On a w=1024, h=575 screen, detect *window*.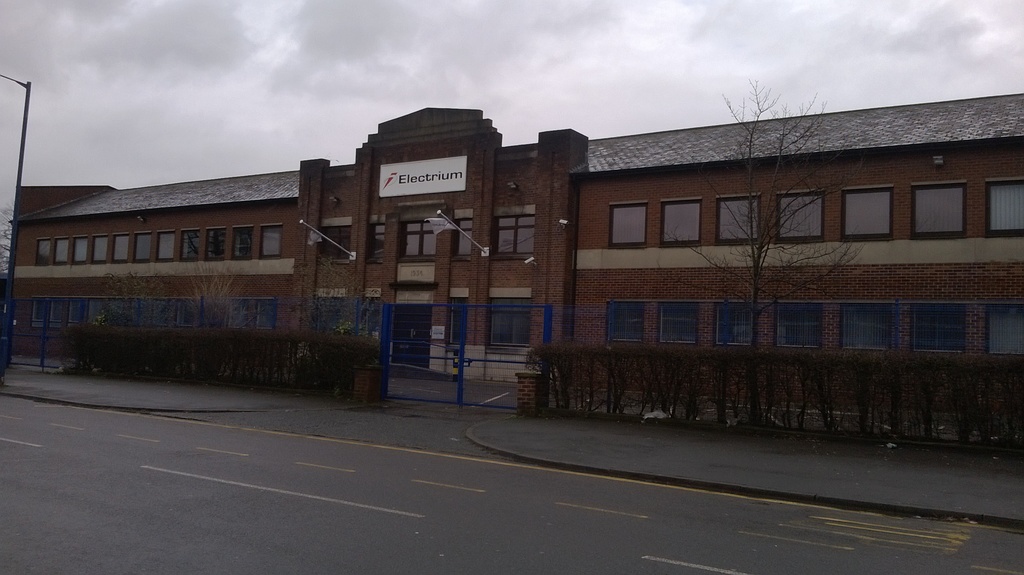
[x1=451, y1=209, x2=476, y2=259].
